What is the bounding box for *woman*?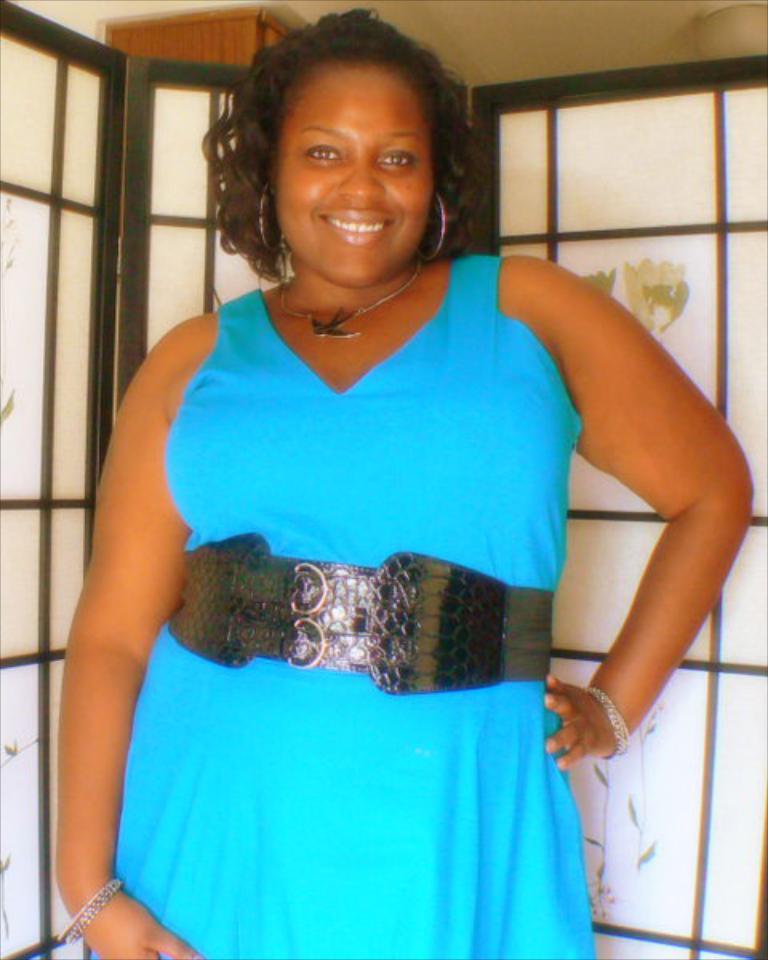
left=80, top=42, right=682, bottom=944.
